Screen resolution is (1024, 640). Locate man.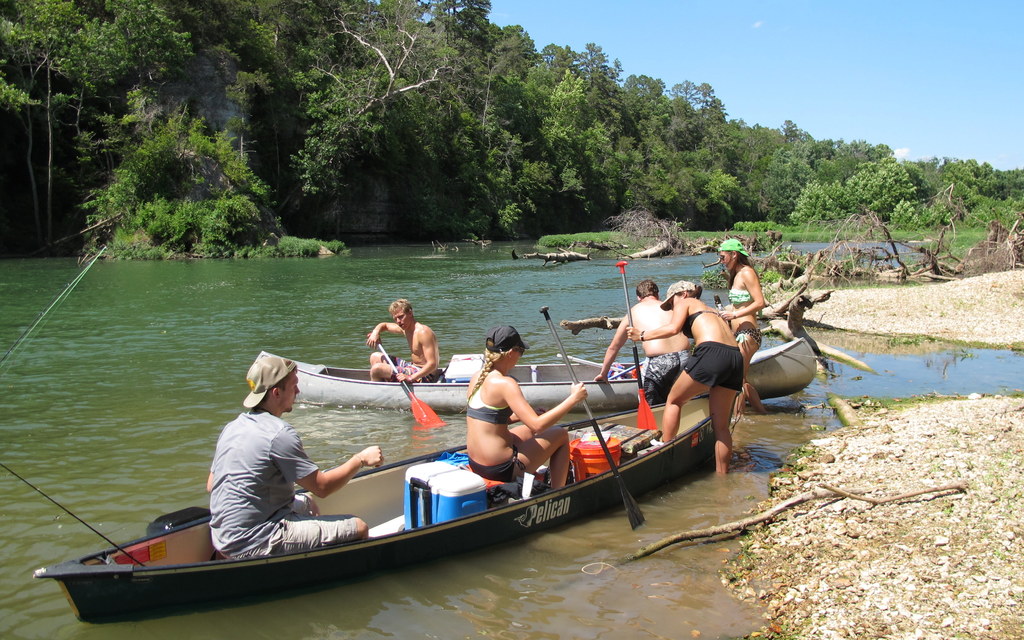
[213, 349, 381, 547].
